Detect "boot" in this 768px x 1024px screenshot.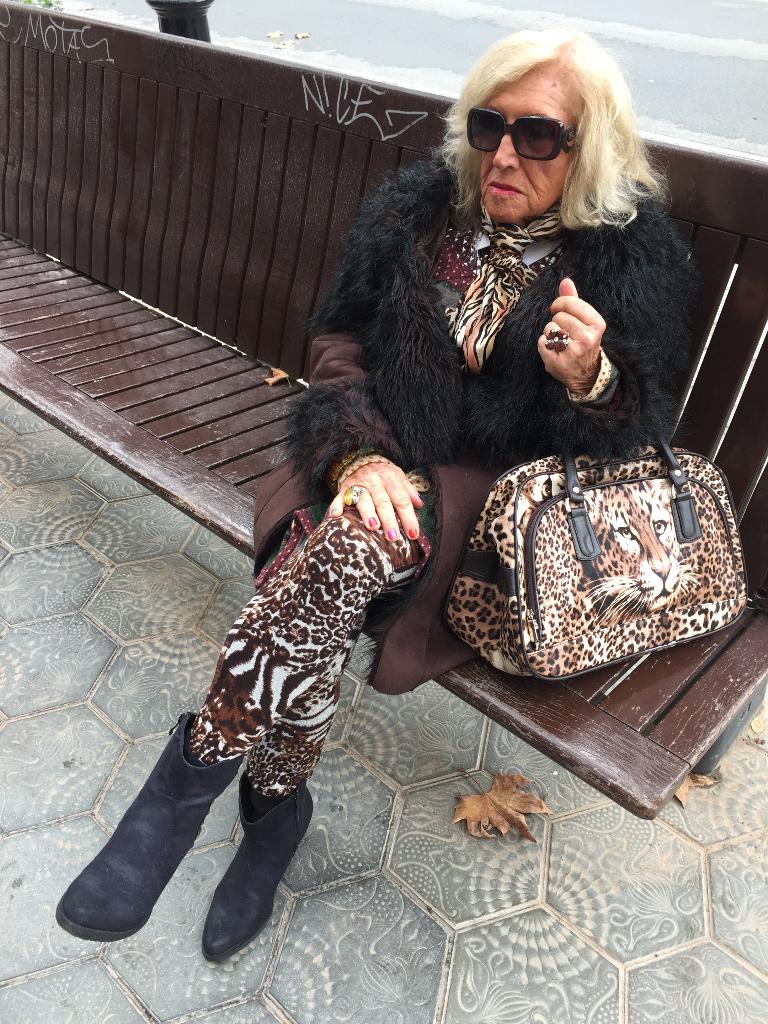
Detection: {"left": 212, "top": 786, "right": 314, "bottom": 952}.
